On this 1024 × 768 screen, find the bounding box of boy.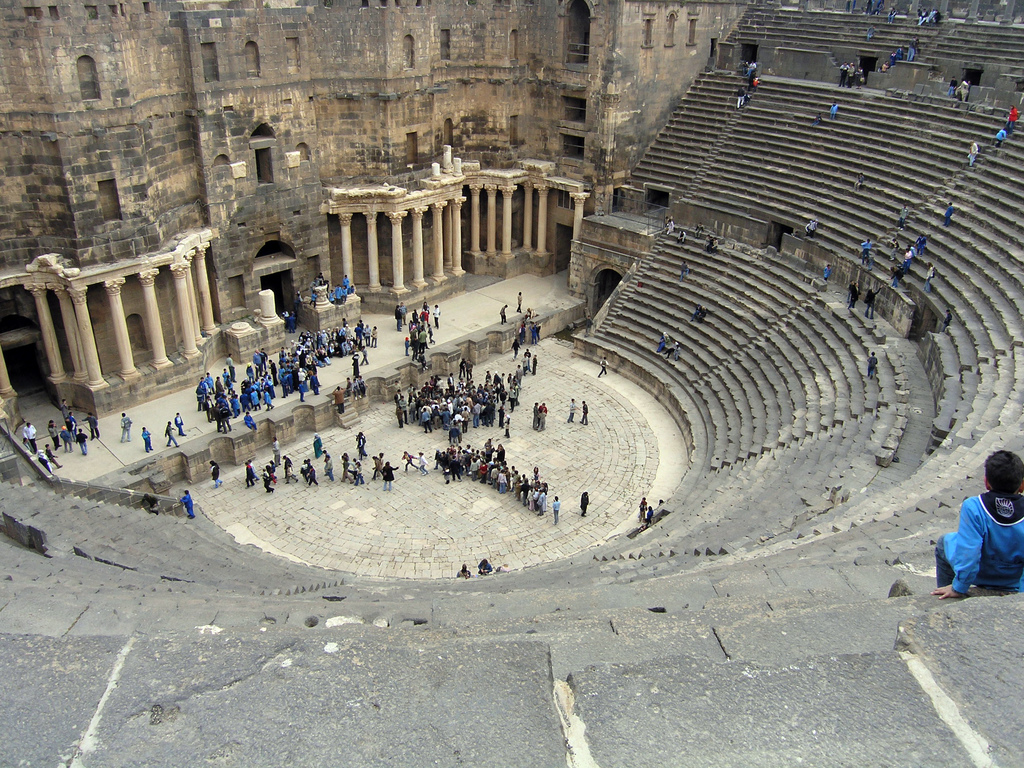
Bounding box: <region>908, 245, 916, 269</region>.
